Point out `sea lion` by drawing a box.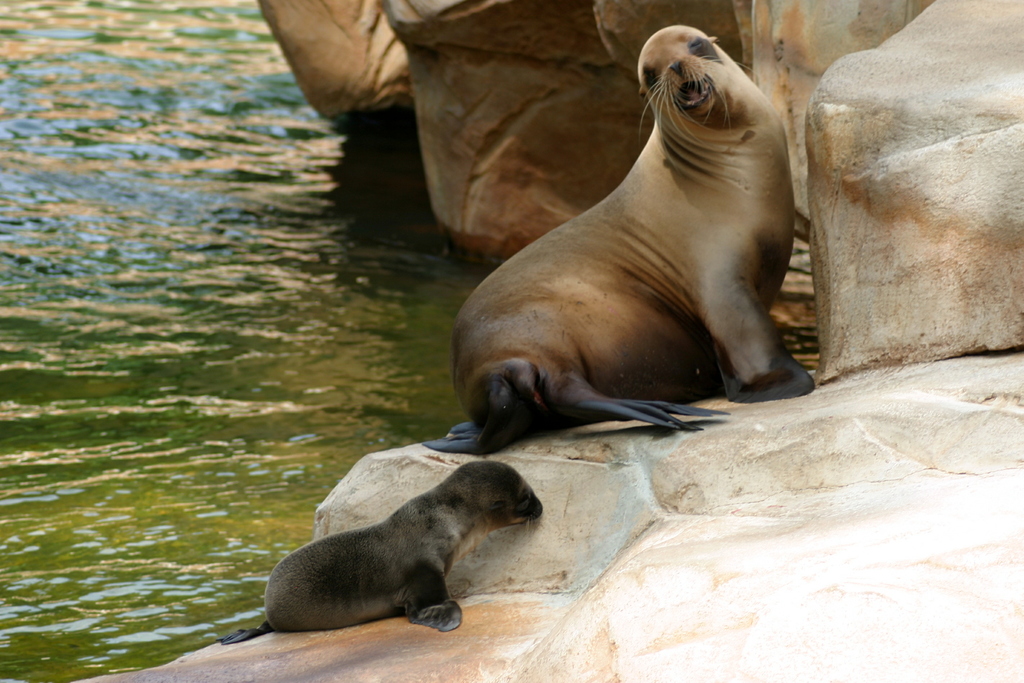
x1=428 y1=24 x2=817 y2=460.
